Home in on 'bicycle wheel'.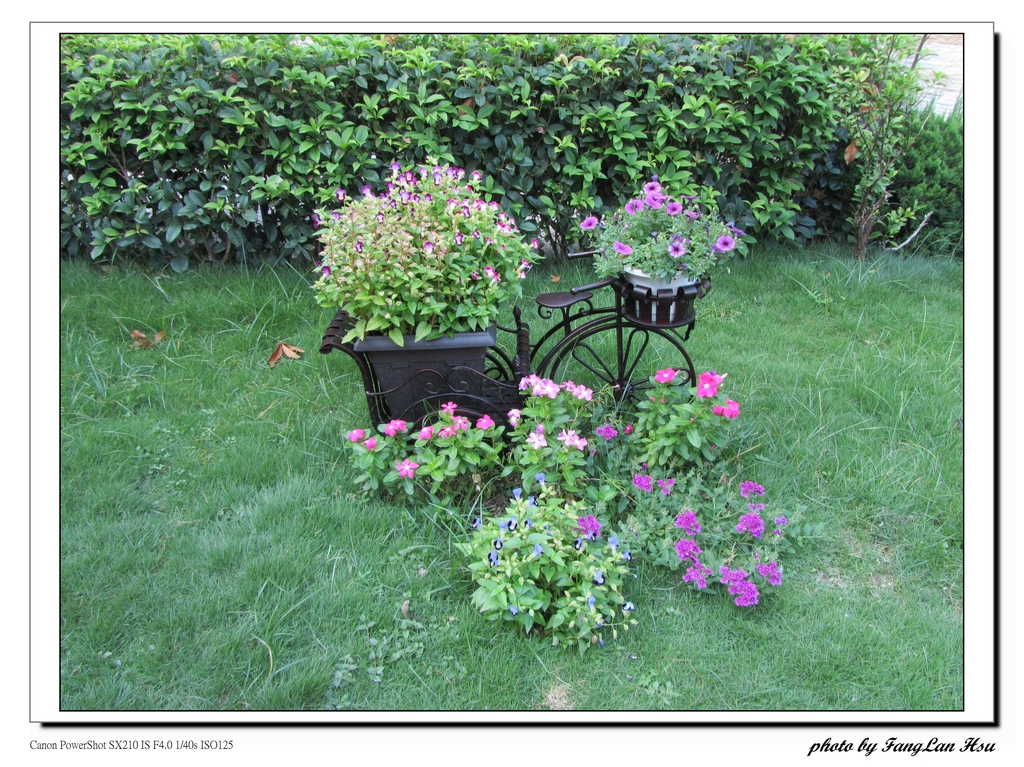
Homed in at (558, 312, 686, 402).
